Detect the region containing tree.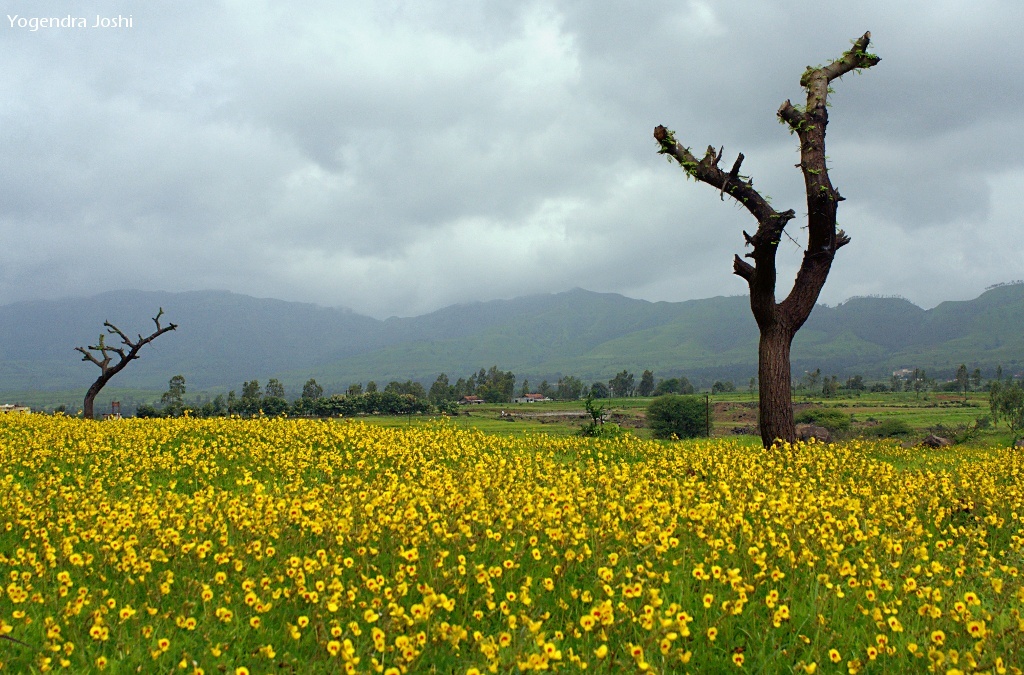
crop(982, 369, 1023, 451).
